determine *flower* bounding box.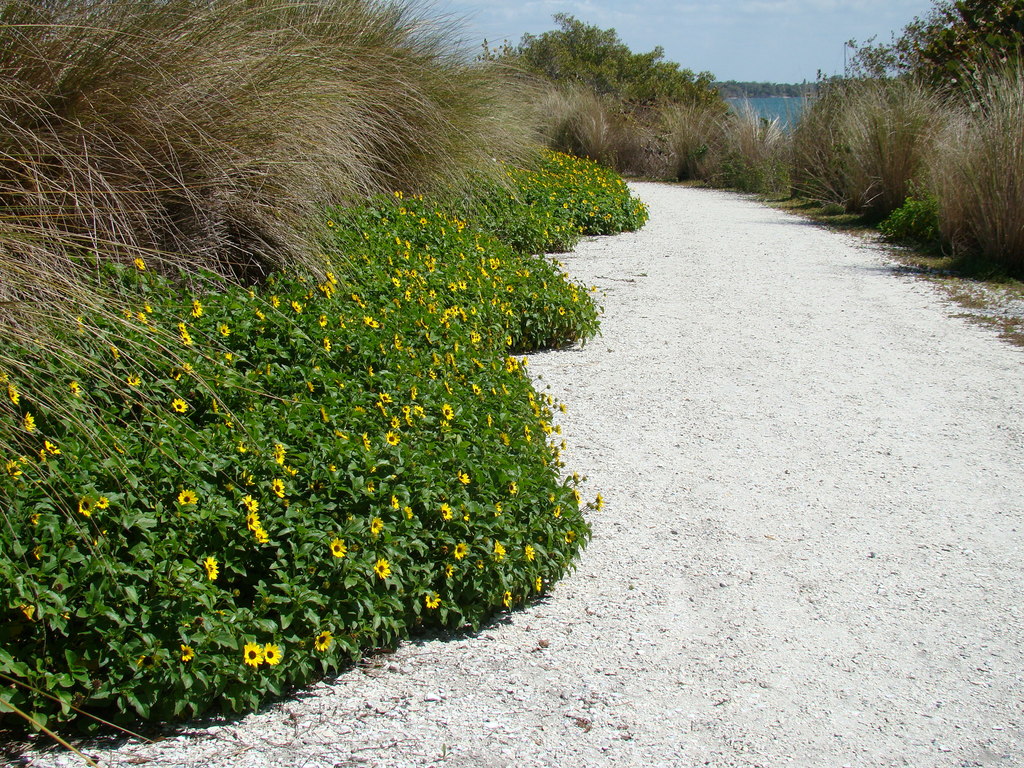
Determined: <bbox>371, 556, 391, 578</bbox>.
